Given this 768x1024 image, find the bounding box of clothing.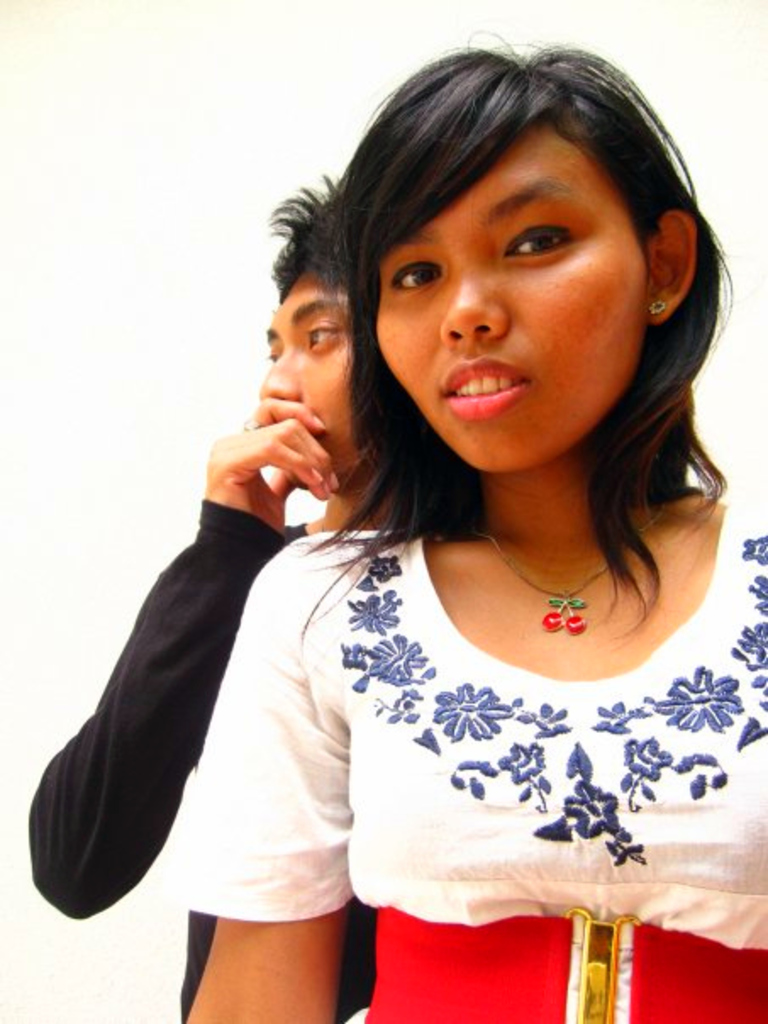
l=32, t=493, r=380, b=1022.
